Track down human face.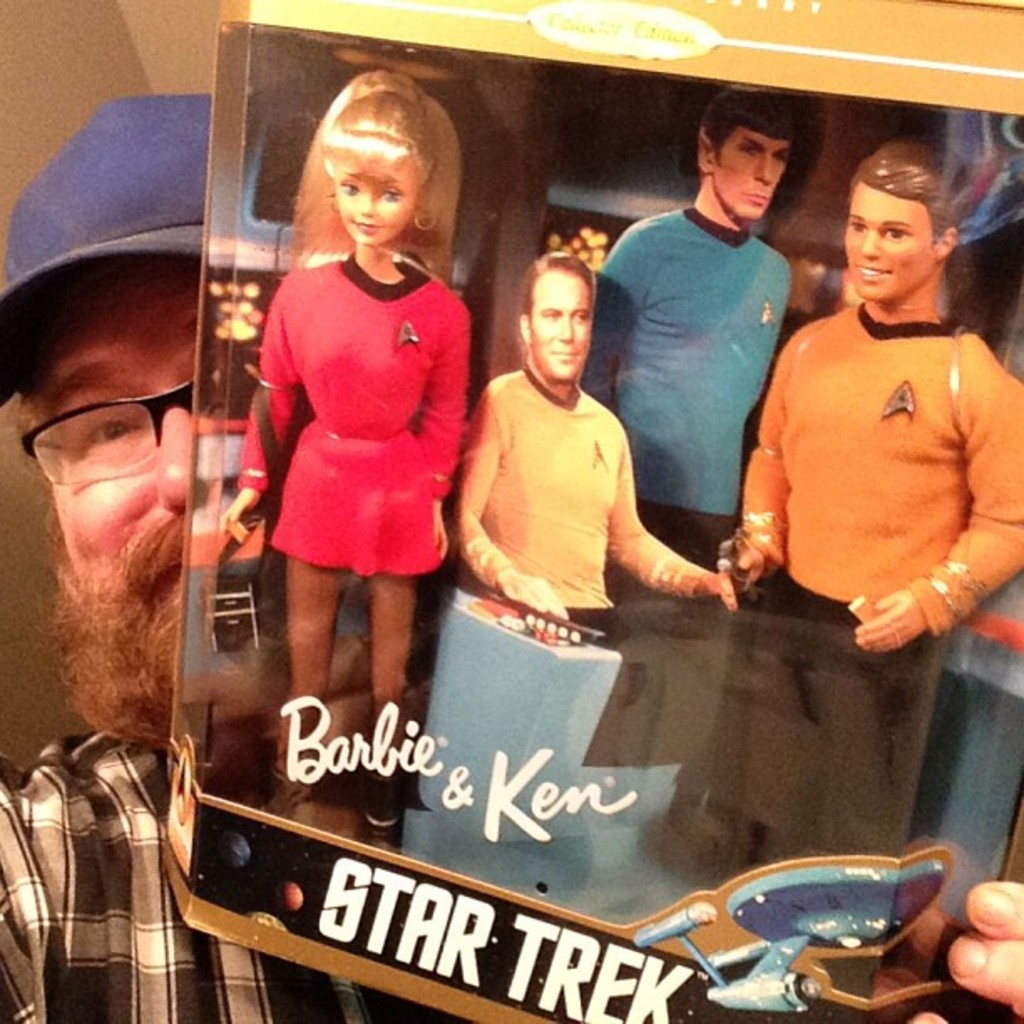
Tracked to {"left": 330, "top": 164, "right": 407, "bottom": 246}.
